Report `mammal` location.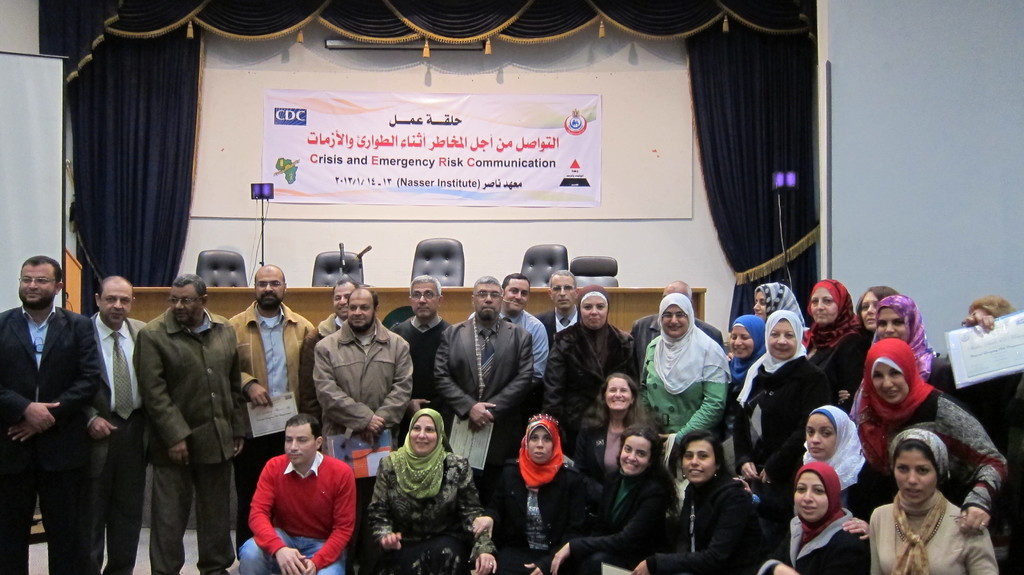
Report: x1=851, y1=335, x2=1008, y2=540.
